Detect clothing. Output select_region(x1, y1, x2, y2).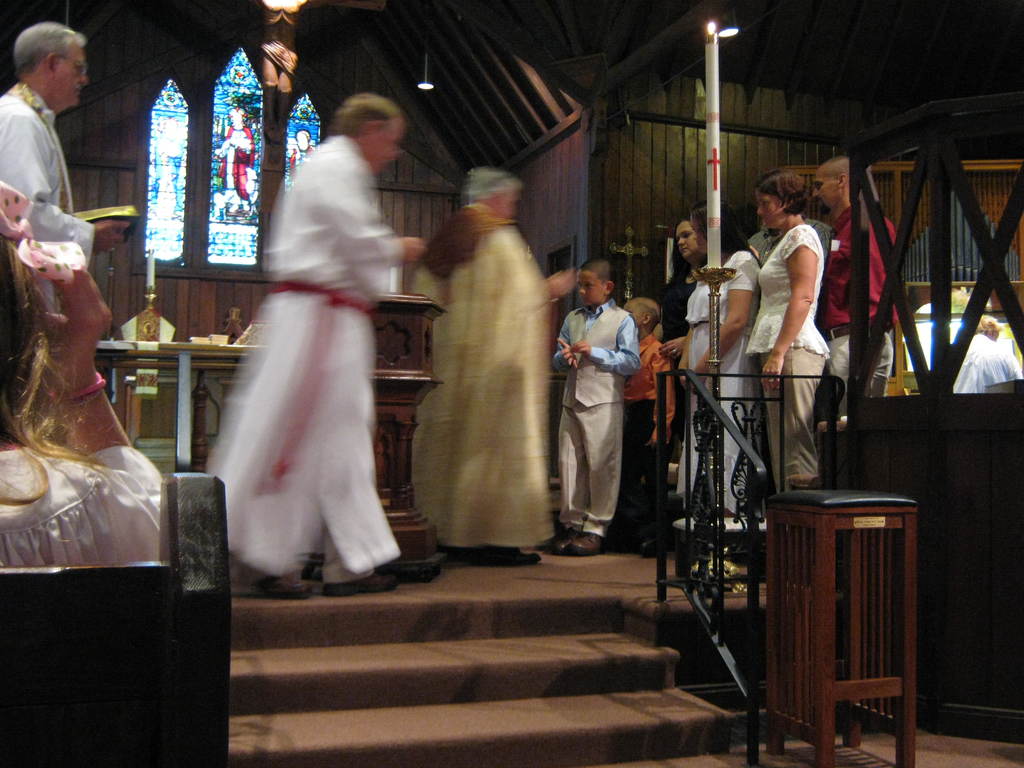
select_region(676, 243, 747, 495).
